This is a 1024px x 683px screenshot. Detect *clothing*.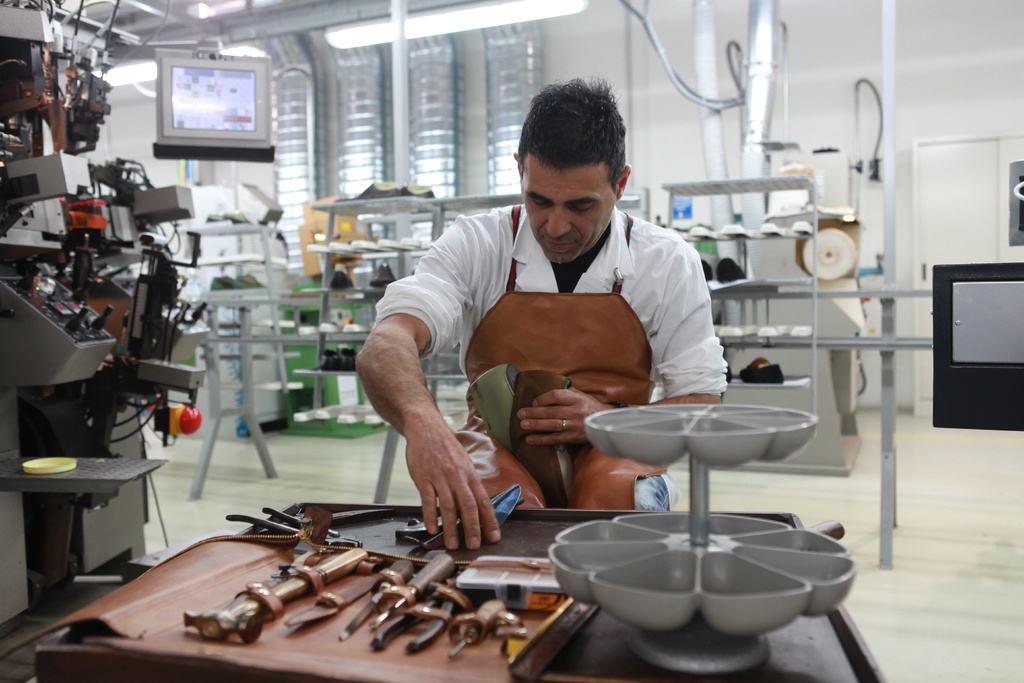
{"left": 374, "top": 202, "right": 732, "bottom": 511}.
